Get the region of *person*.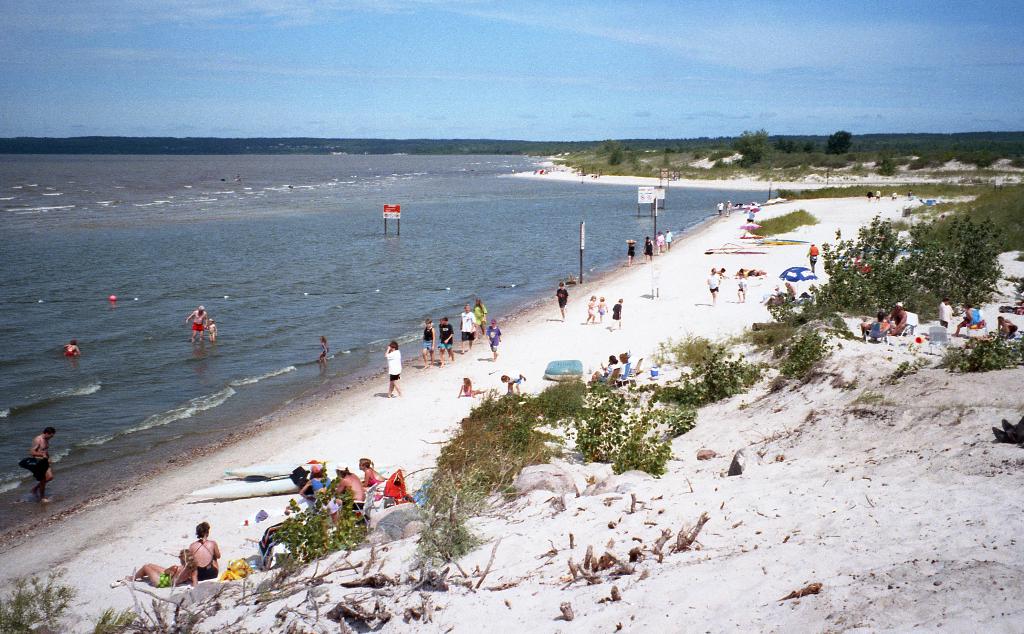
126:547:198:587.
